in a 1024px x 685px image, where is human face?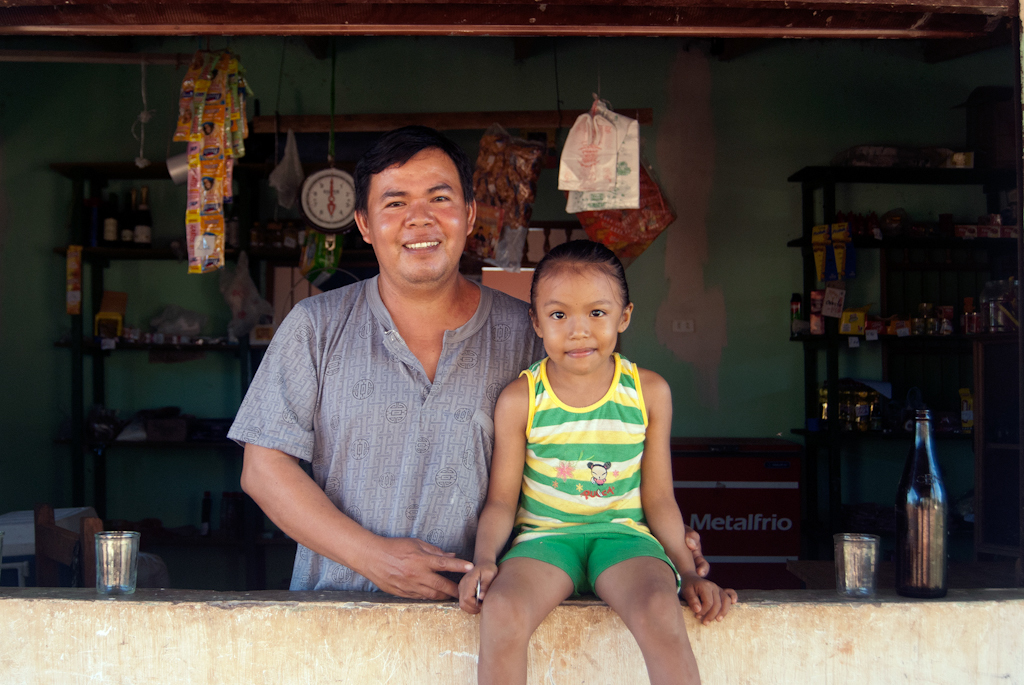
x1=367 y1=148 x2=472 y2=280.
